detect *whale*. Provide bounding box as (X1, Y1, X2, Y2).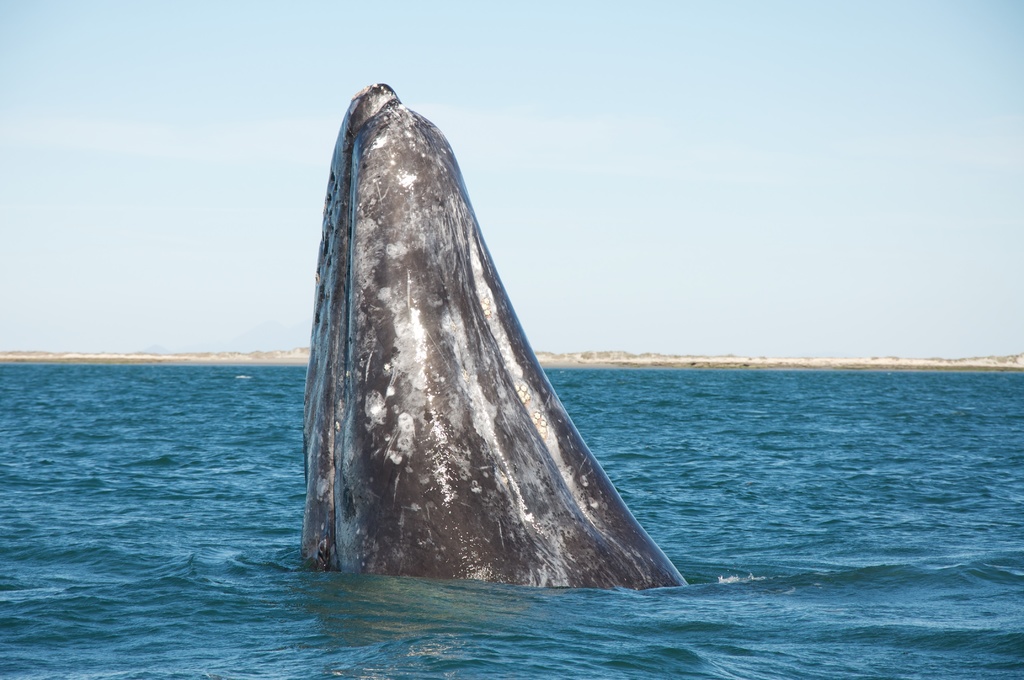
(302, 83, 690, 592).
